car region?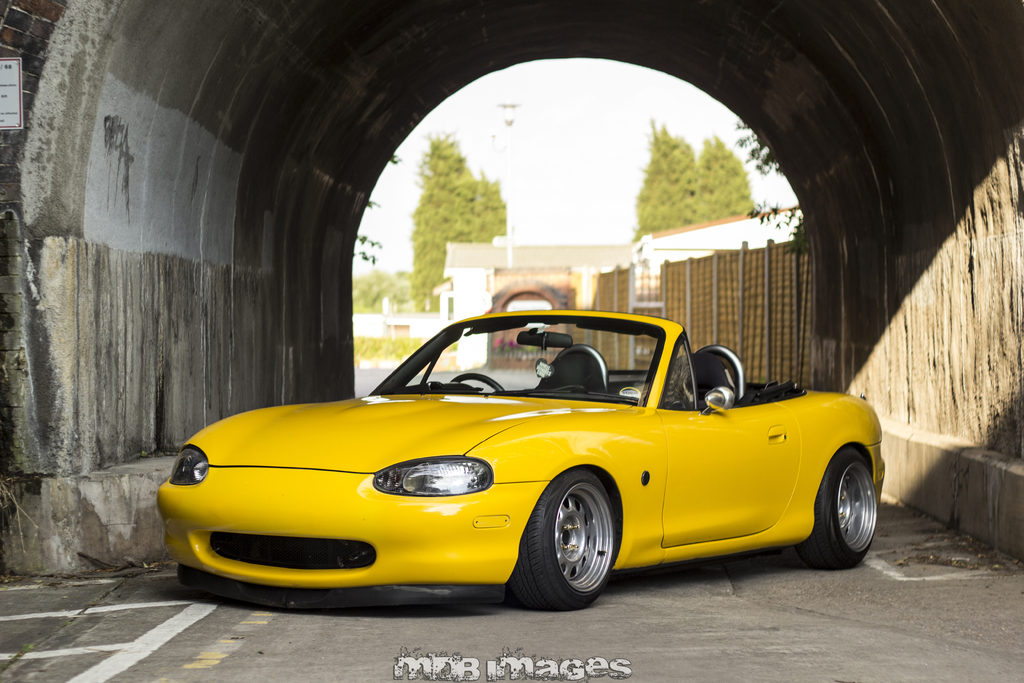
155, 308, 881, 613
